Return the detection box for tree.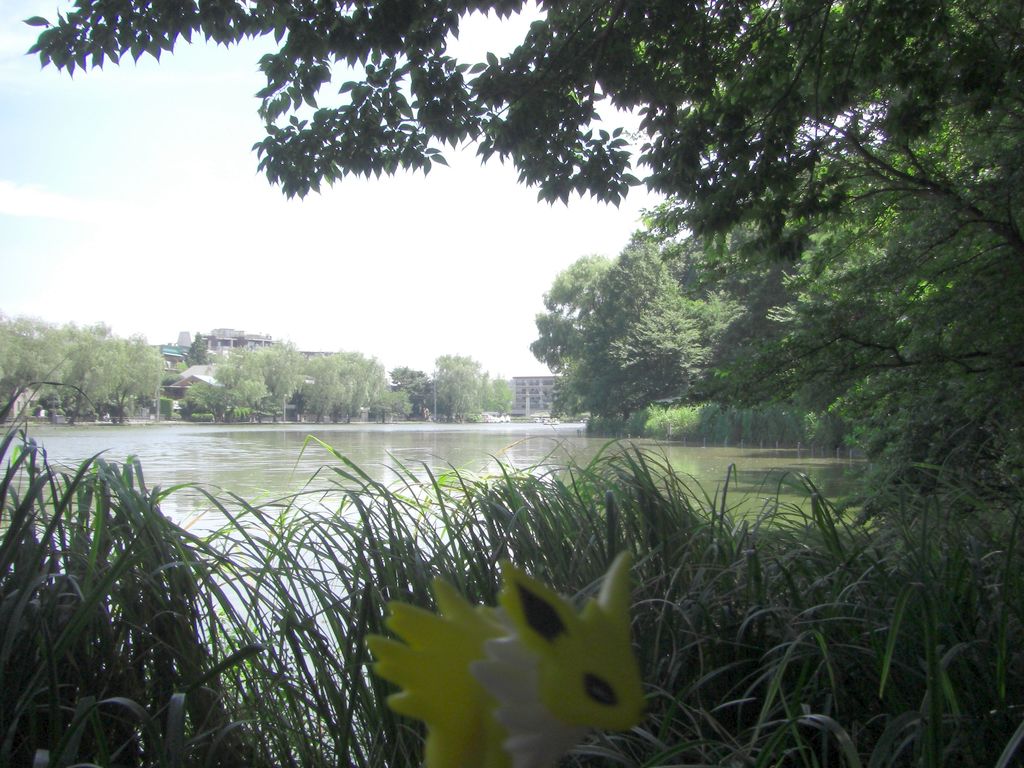
<region>26, 0, 1023, 500</region>.
